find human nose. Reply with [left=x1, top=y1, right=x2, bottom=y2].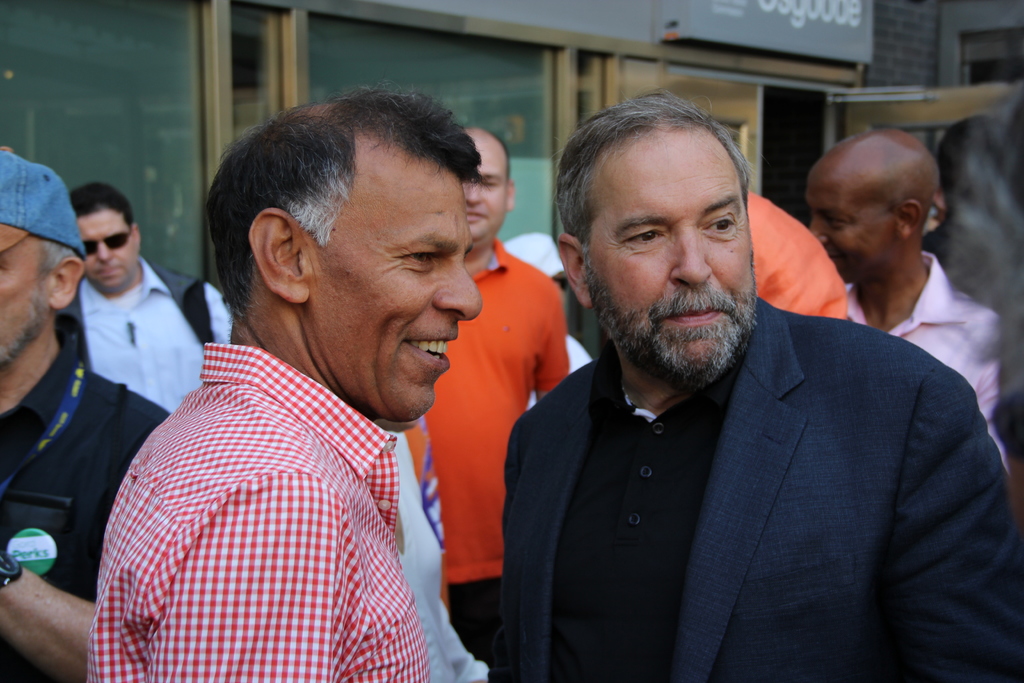
[left=436, top=252, right=483, bottom=319].
